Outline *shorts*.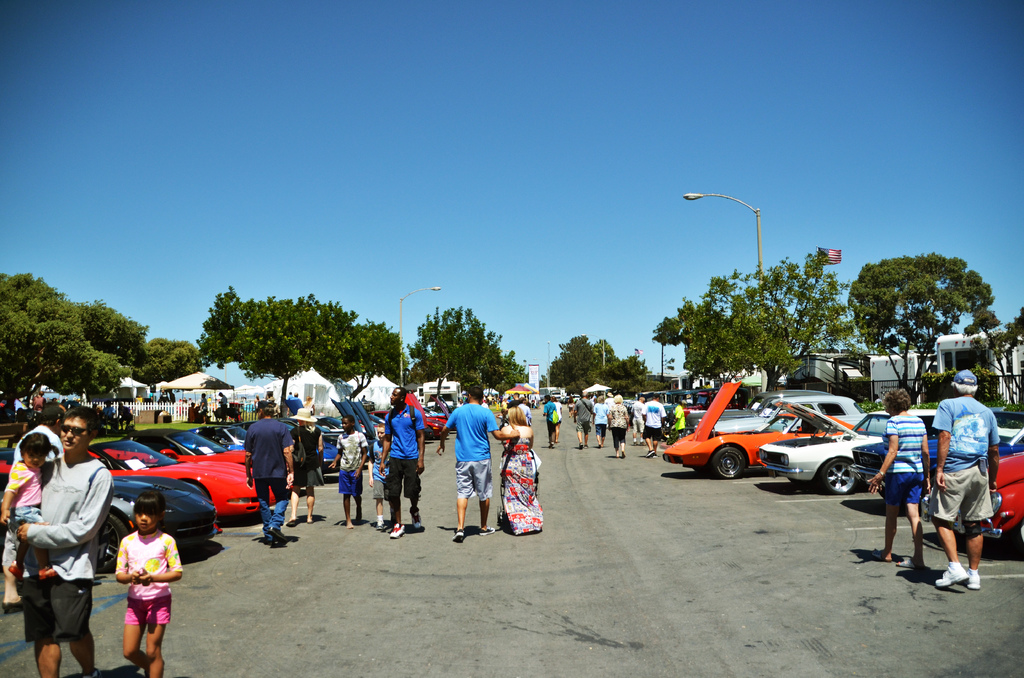
Outline: bbox=[547, 423, 557, 431].
